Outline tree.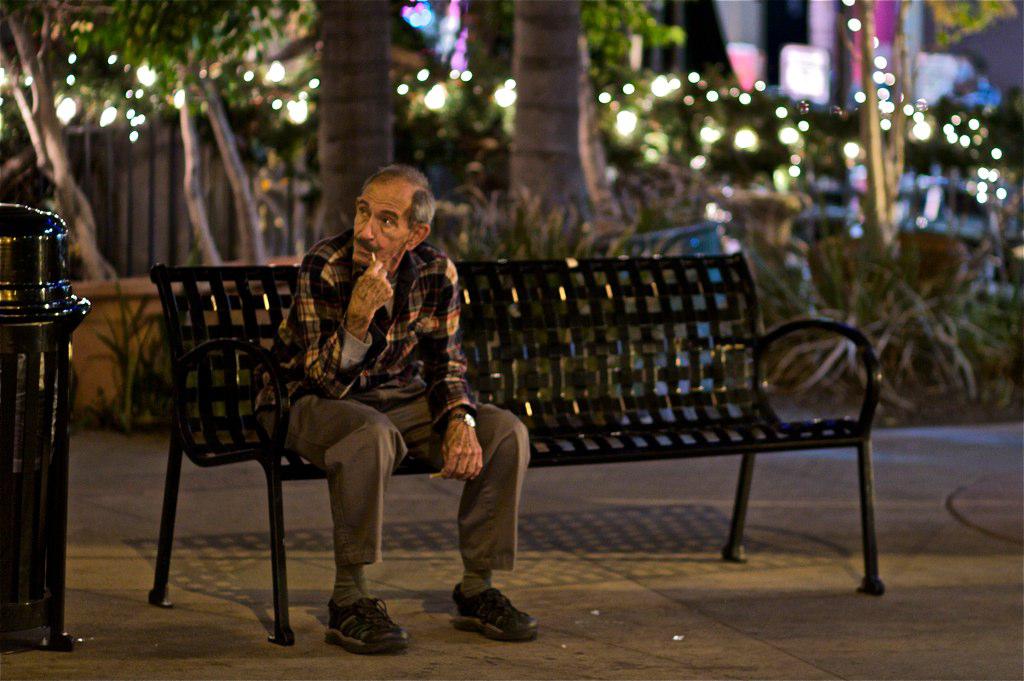
Outline: {"x1": 884, "y1": 0, "x2": 908, "y2": 210}.
